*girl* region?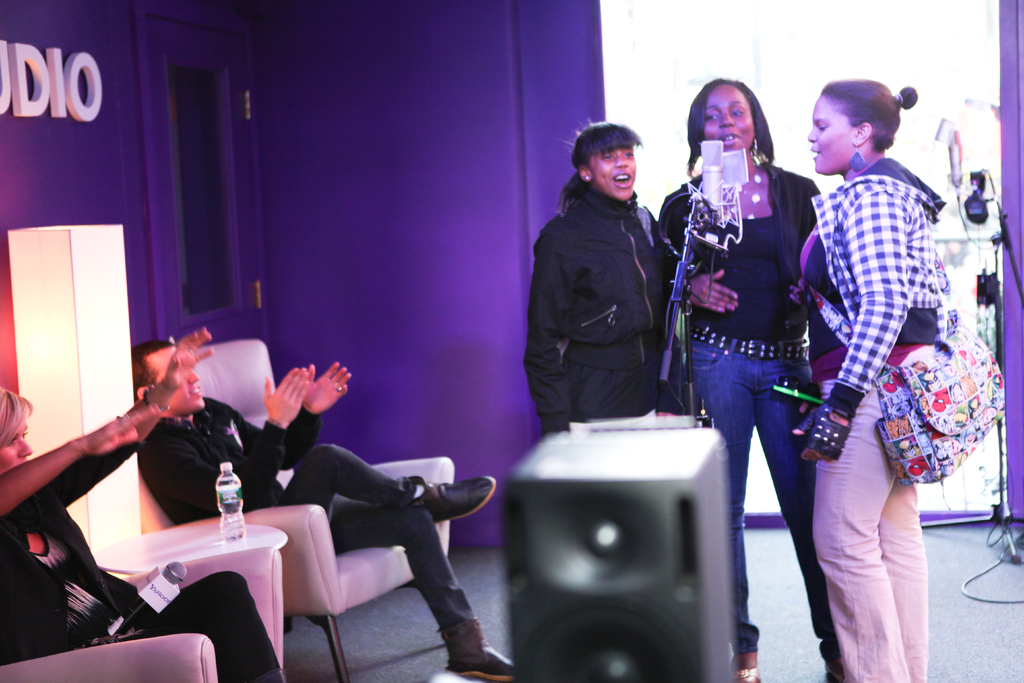
box(520, 120, 681, 434)
